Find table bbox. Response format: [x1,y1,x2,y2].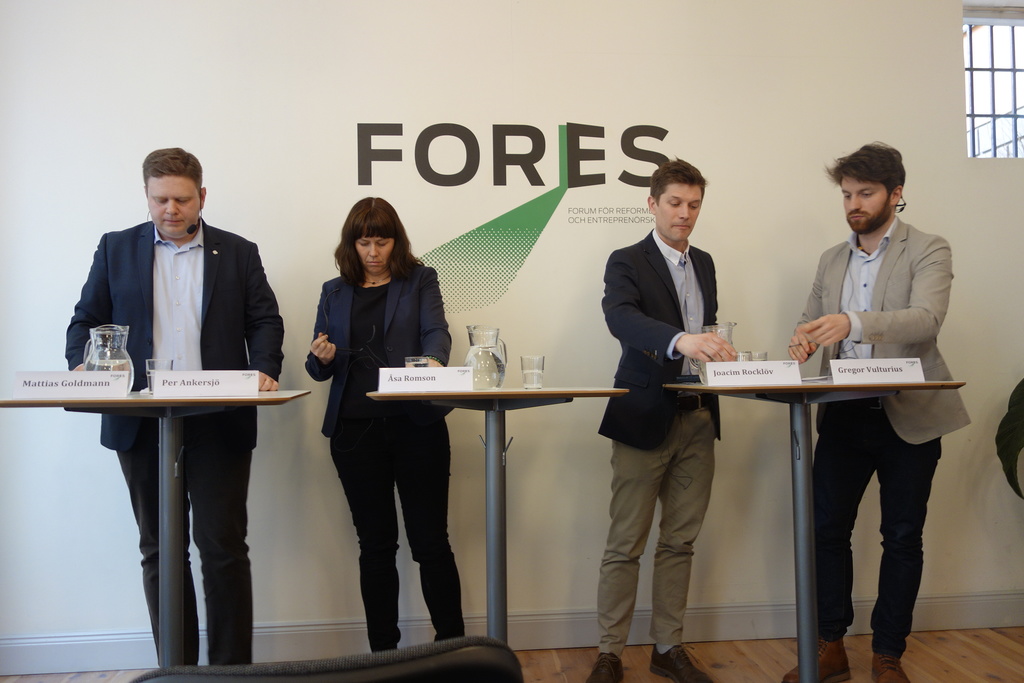
[0,388,314,667].
